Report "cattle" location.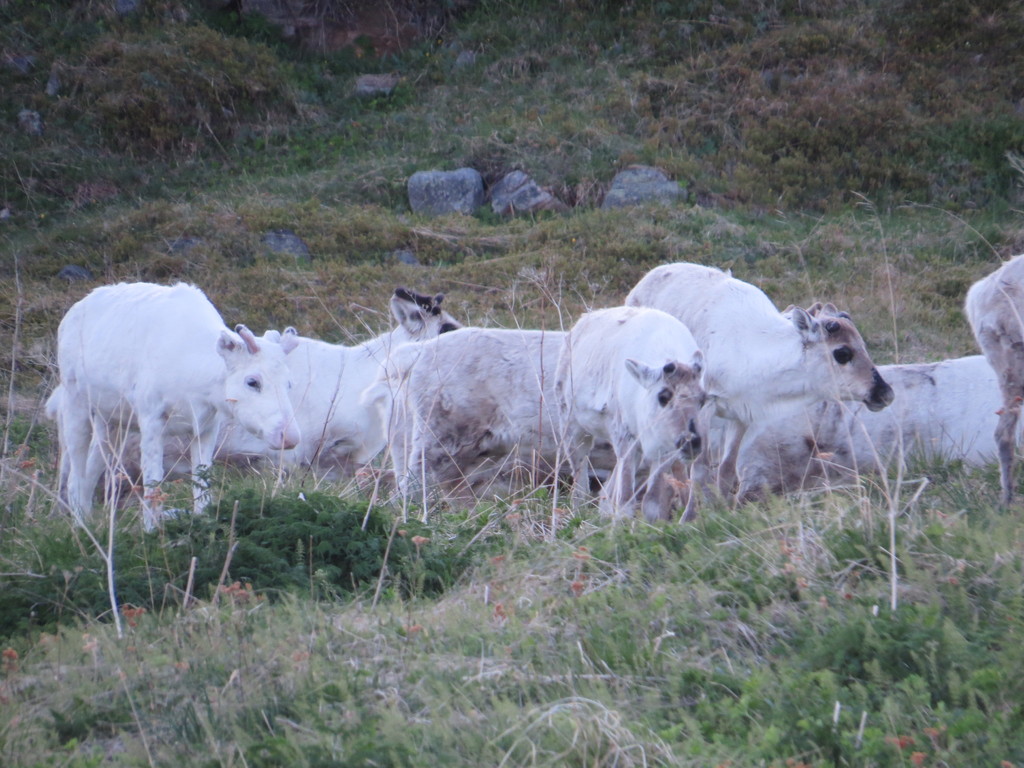
Report: rect(56, 275, 254, 550).
